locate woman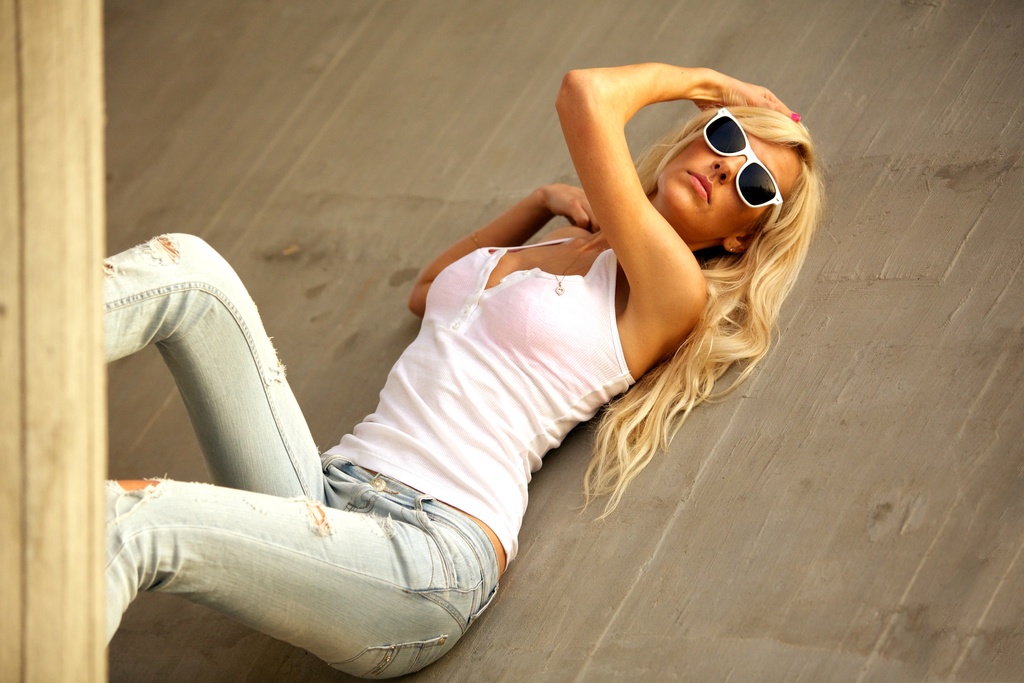
<bbox>125, 54, 813, 661</bbox>
